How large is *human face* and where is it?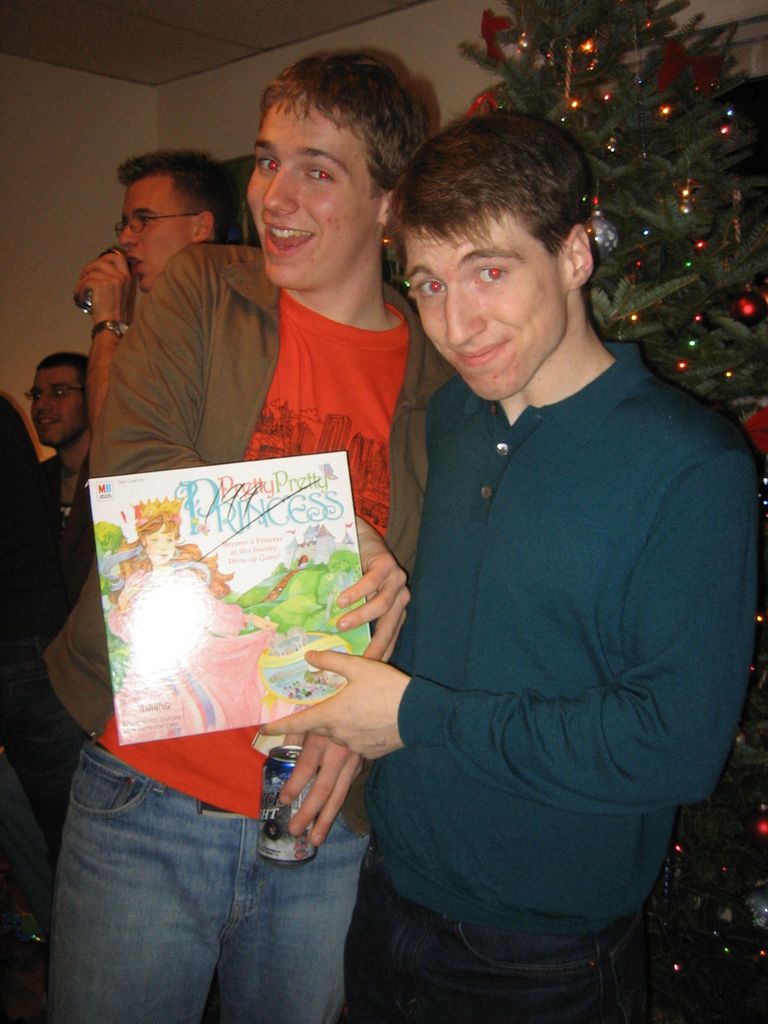
Bounding box: {"x1": 244, "y1": 95, "x2": 376, "y2": 287}.
